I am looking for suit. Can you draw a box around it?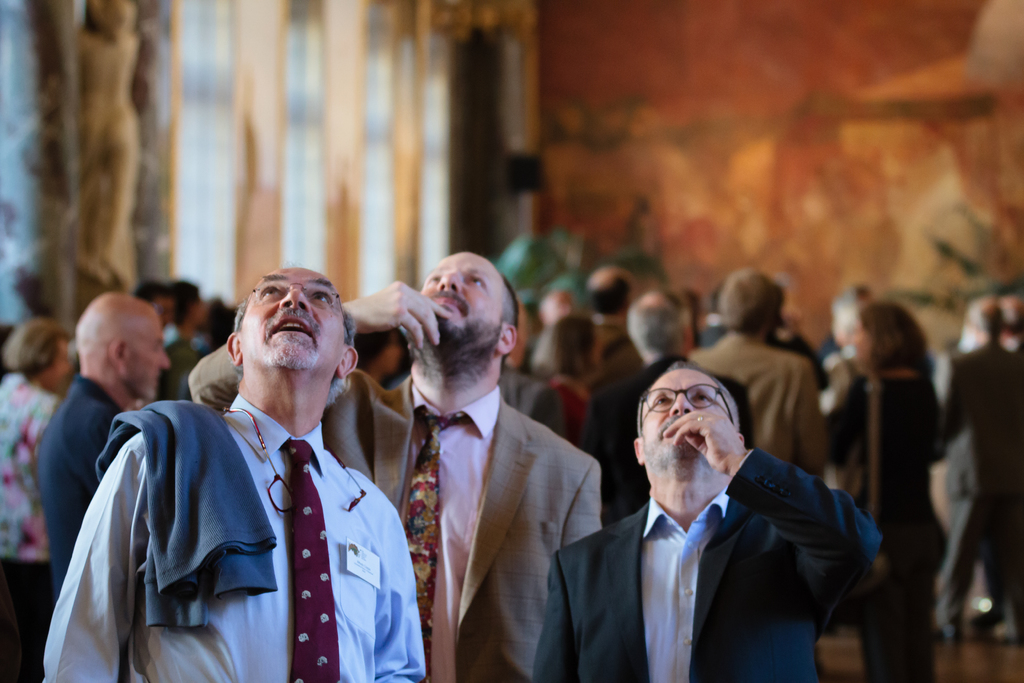
Sure, the bounding box is left=541, top=389, right=882, bottom=679.
